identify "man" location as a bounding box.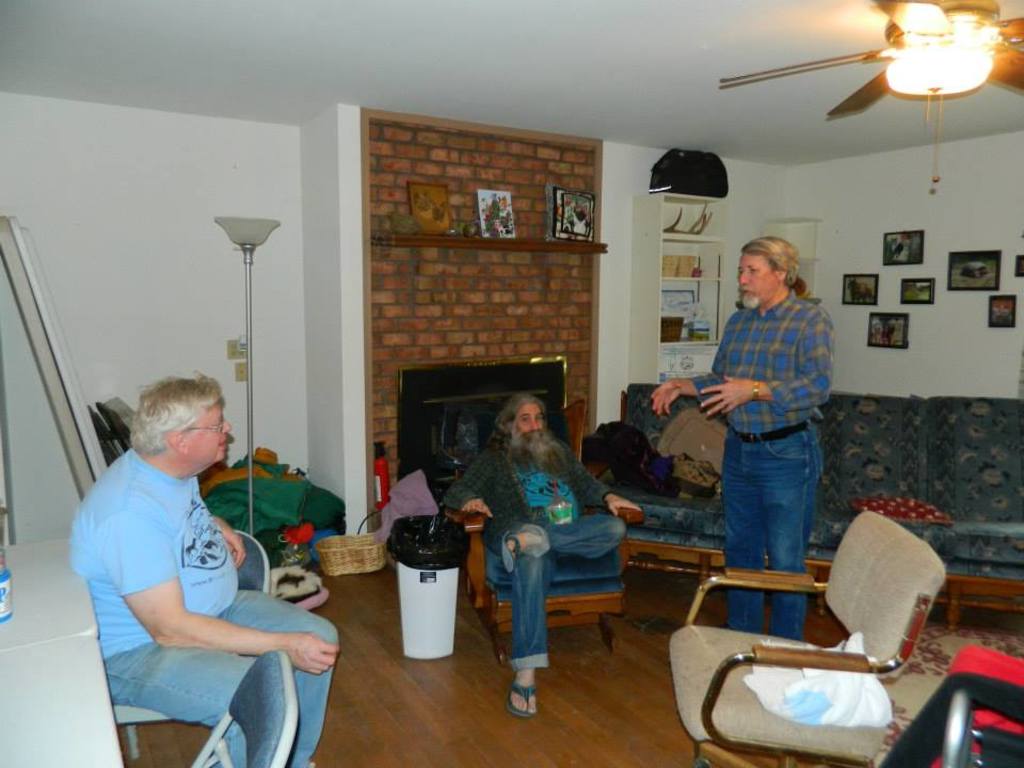
detection(642, 240, 830, 630).
